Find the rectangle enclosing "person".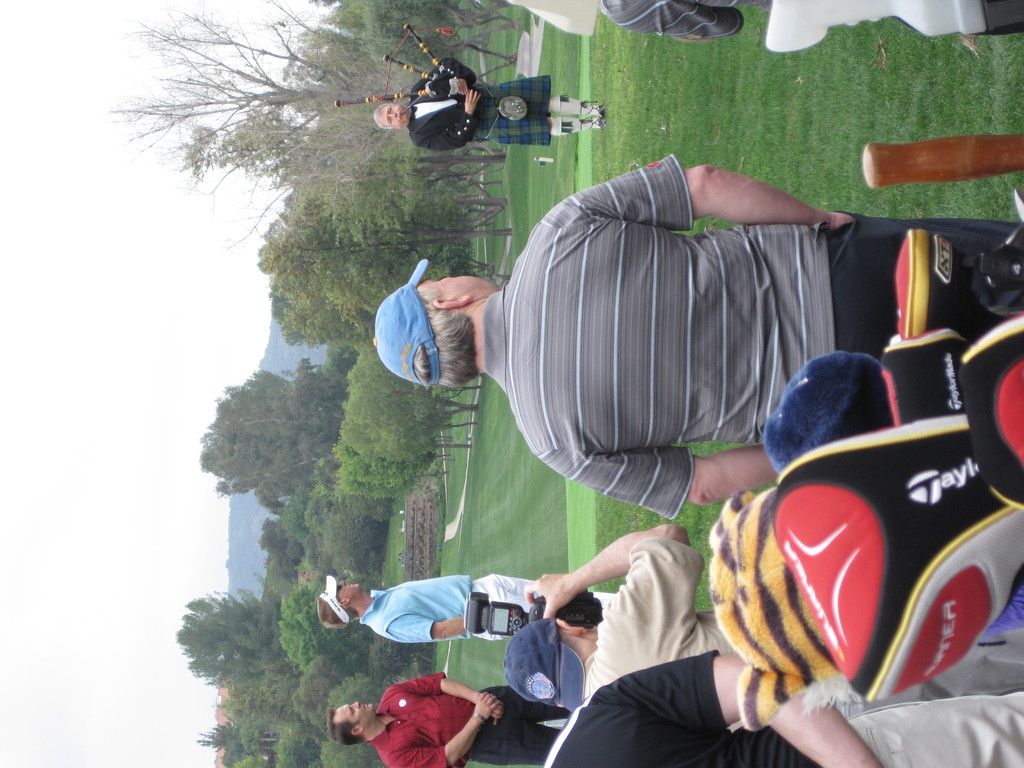
[317, 579, 534, 646].
